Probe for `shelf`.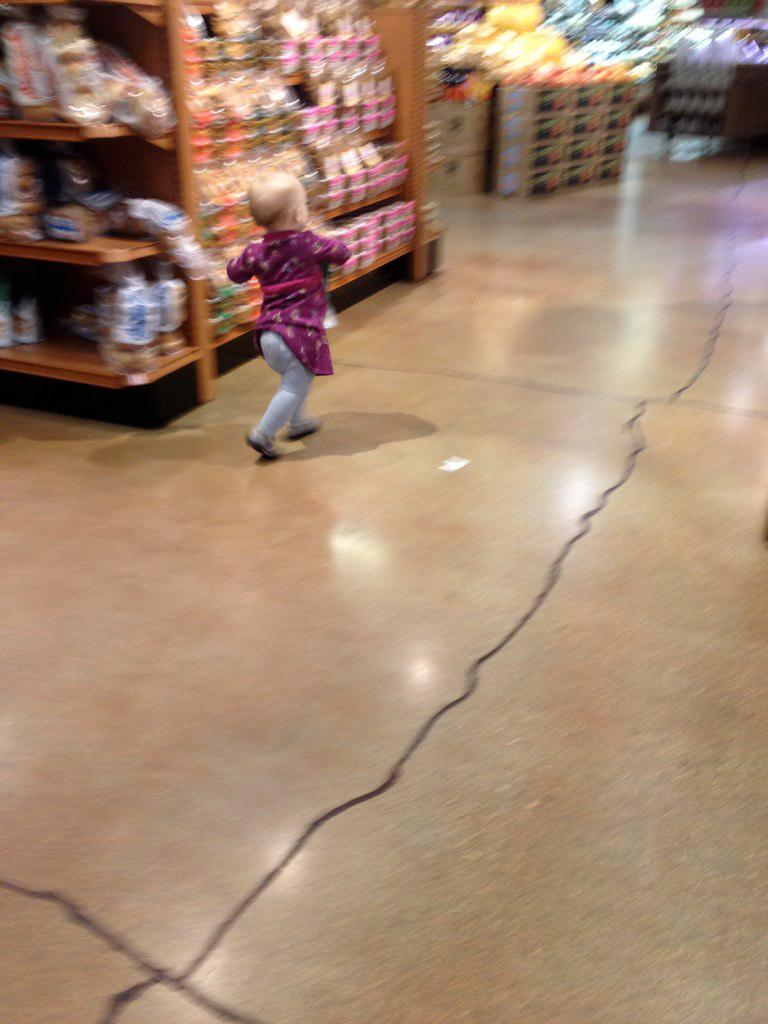
Probe result: select_region(174, 0, 423, 357).
